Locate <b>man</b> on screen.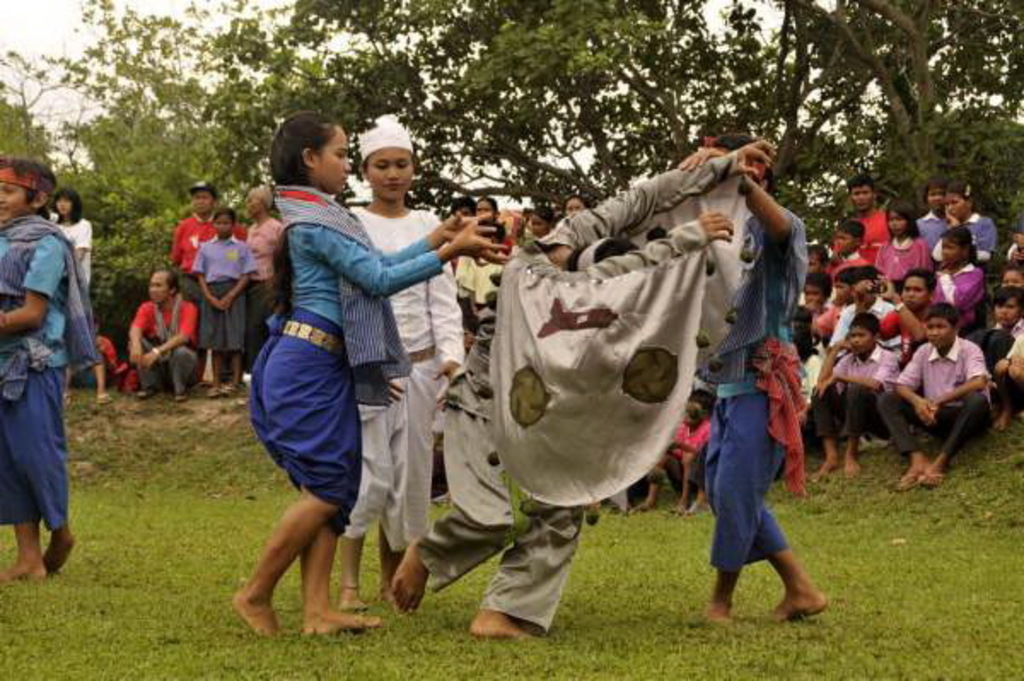
On screen at BBox(898, 266, 935, 338).
